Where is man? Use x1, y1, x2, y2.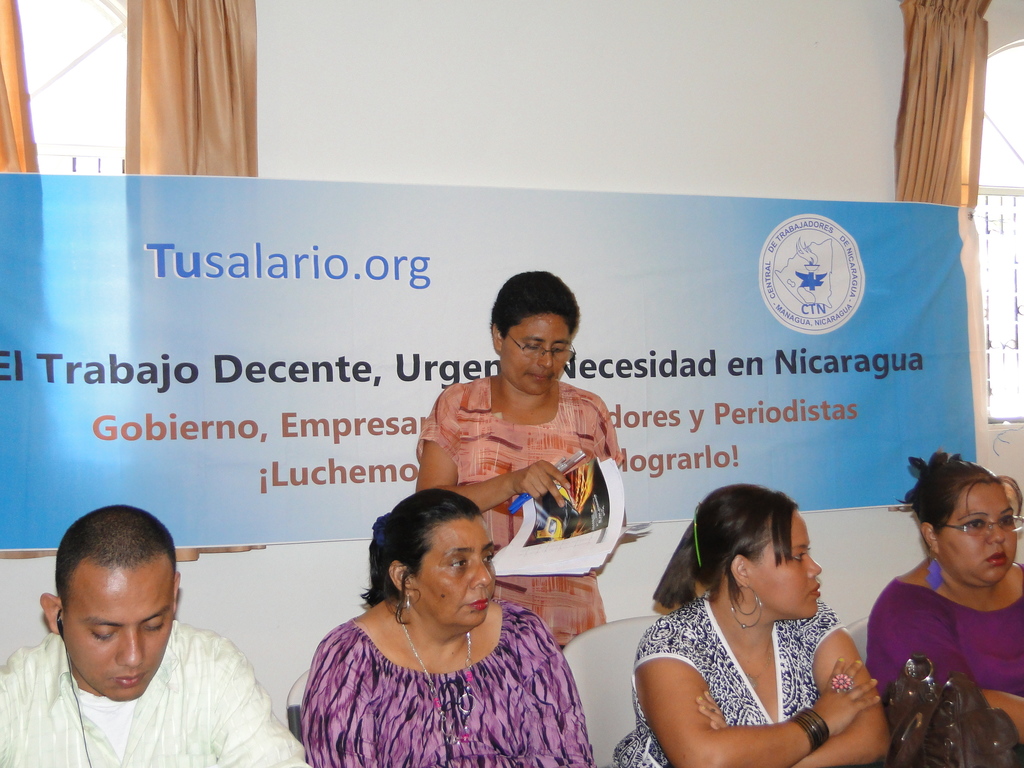
0, 502, 313, 765.
